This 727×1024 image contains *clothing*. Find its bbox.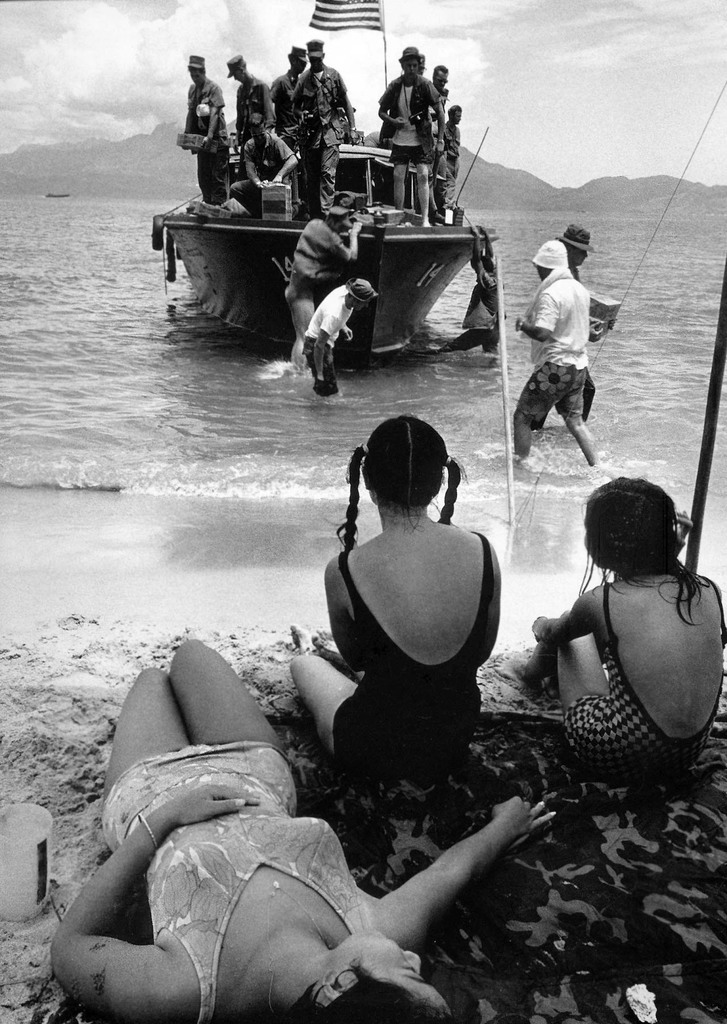
pyautogui.locateOnScreen(516, 271, 588, 431).
